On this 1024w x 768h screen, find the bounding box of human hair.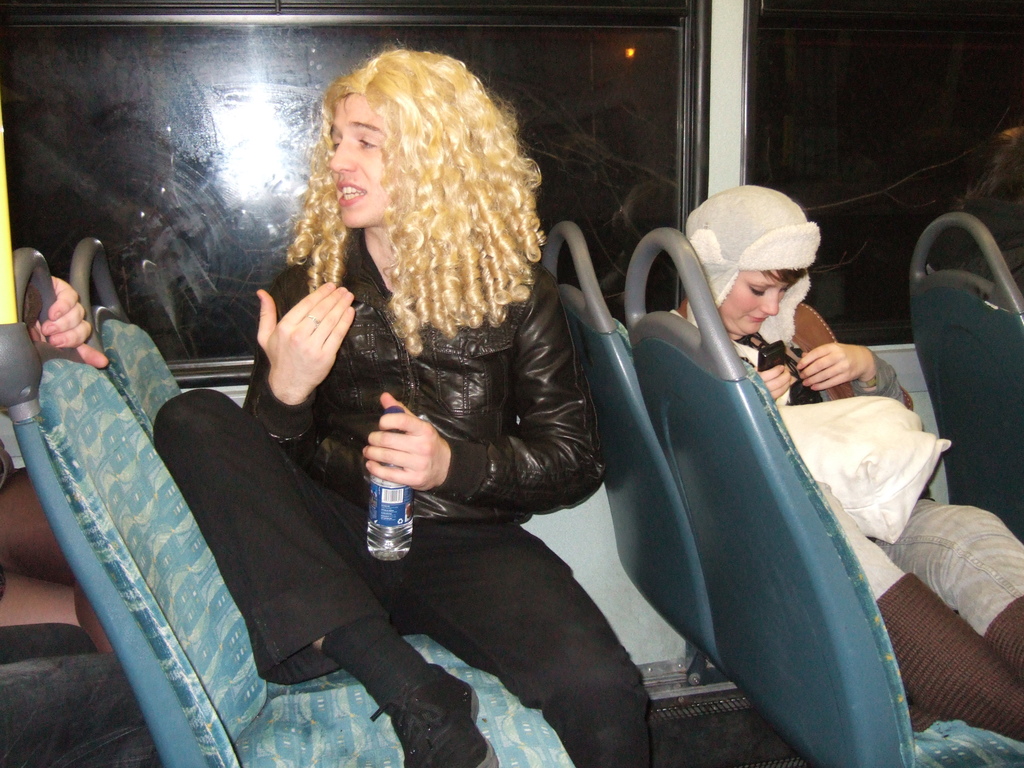
Bounding box: (758,269,808,292).
